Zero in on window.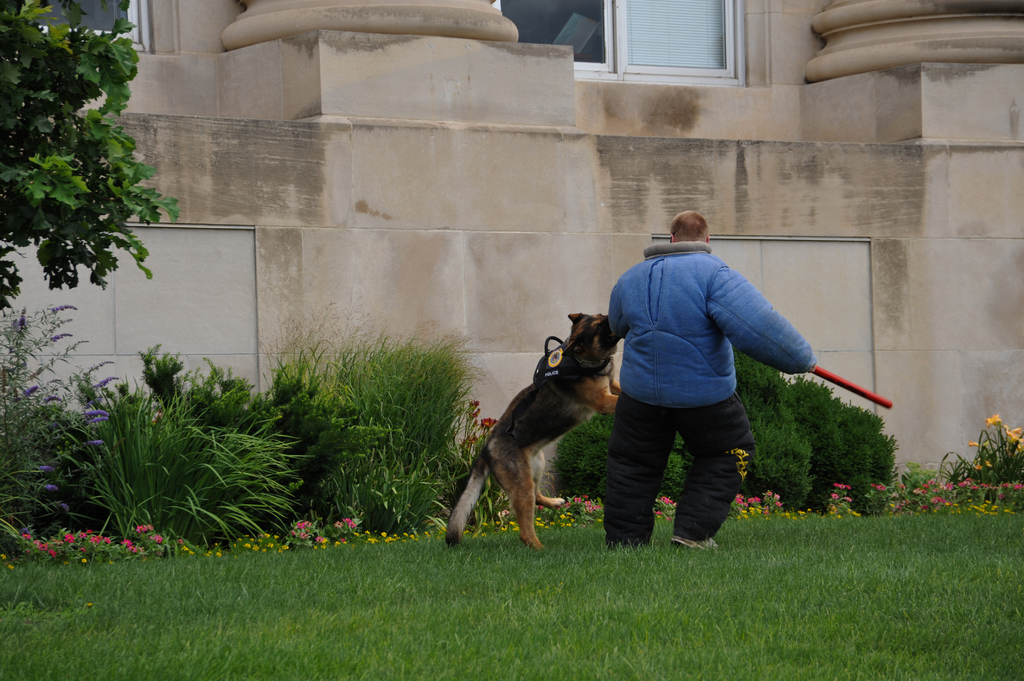
Zeroed in: 22 0 178 51.
